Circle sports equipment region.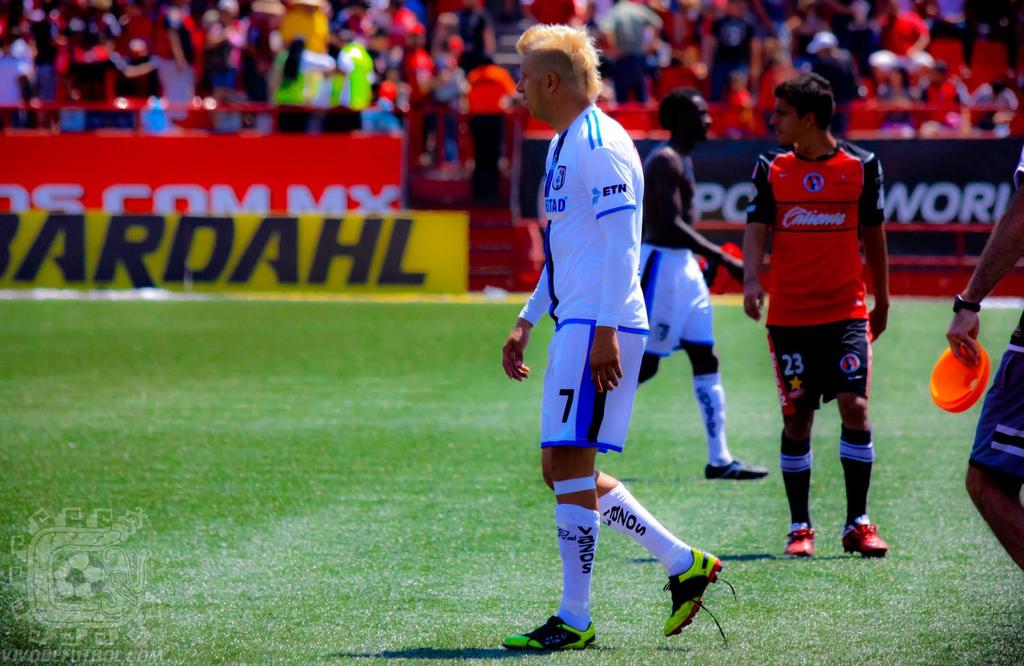
Region: pyautogui.locateOnScreen(497, 611, 601, 656).
